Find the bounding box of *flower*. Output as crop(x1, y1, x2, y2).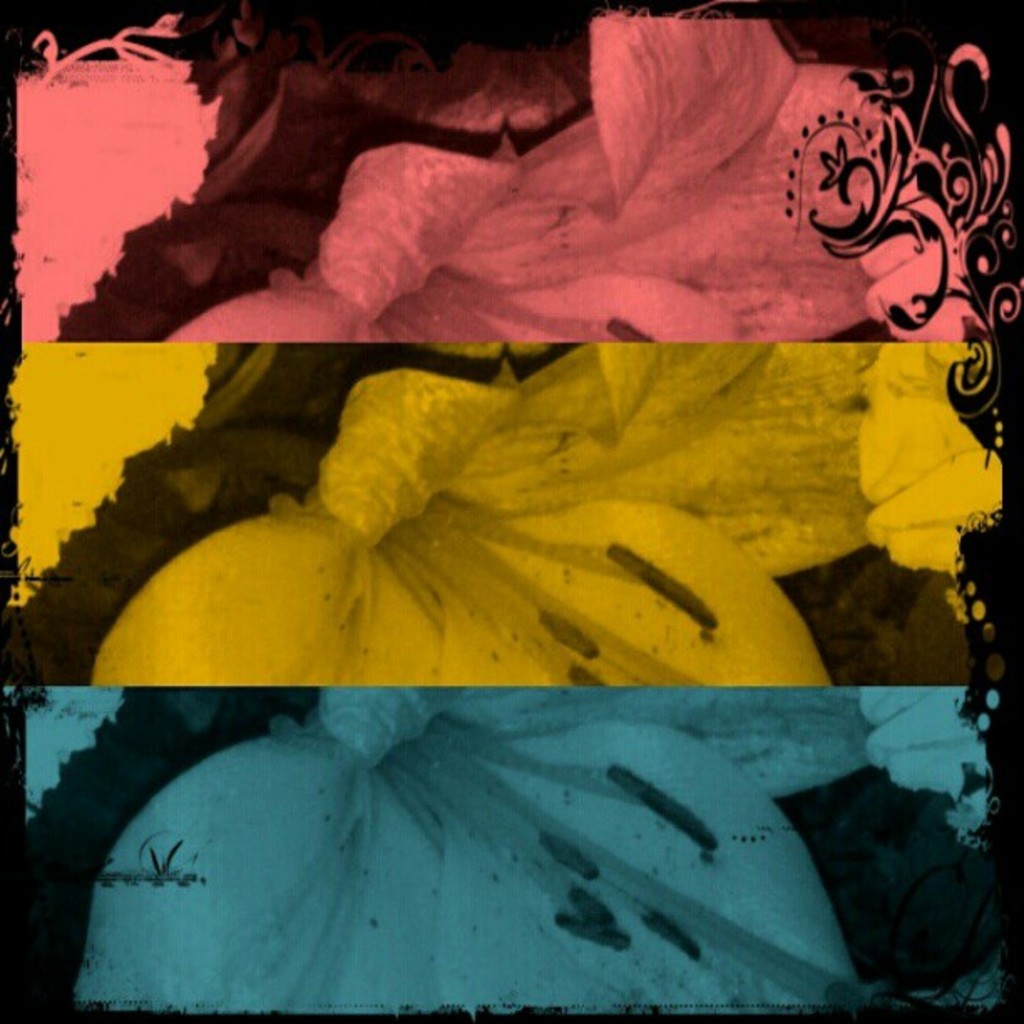
crop(22, 12, 226, 341).
